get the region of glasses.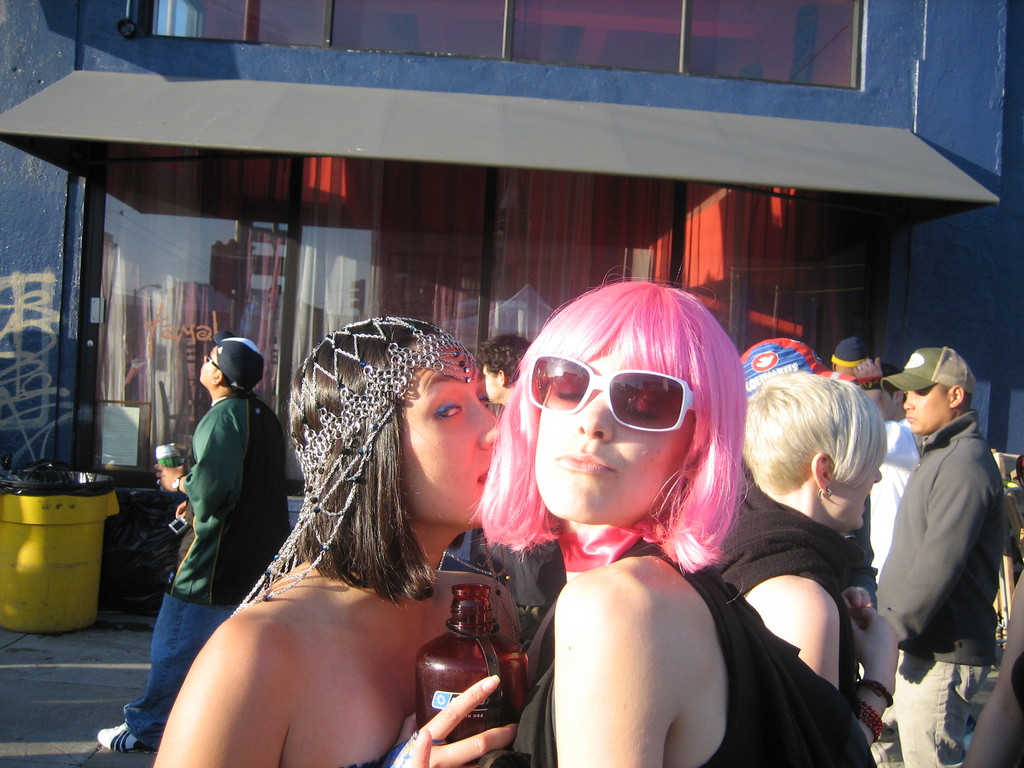
l=525, t=348, r=698, b=431.
